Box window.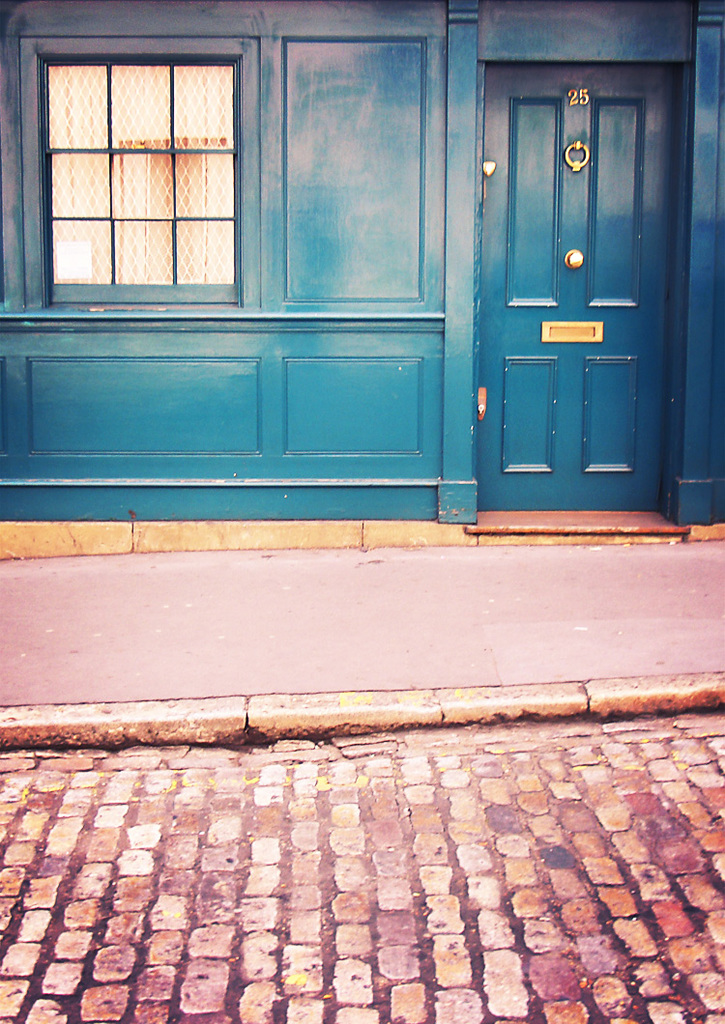
[28, 15, 257, 301].
